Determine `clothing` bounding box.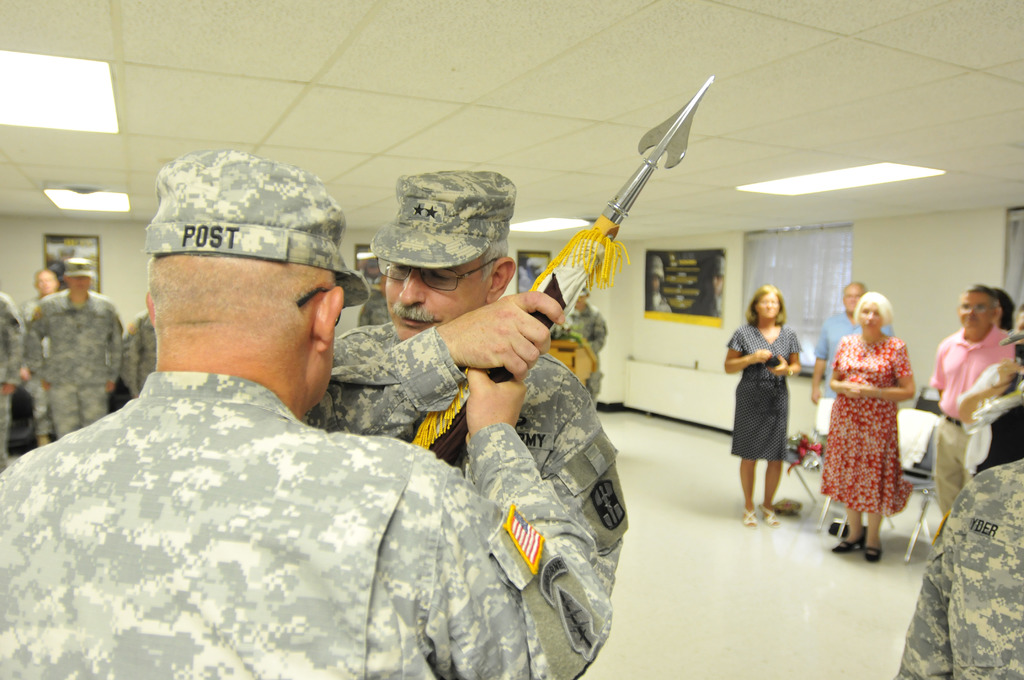
Determined: detection(961, 361, 1023, 472).
